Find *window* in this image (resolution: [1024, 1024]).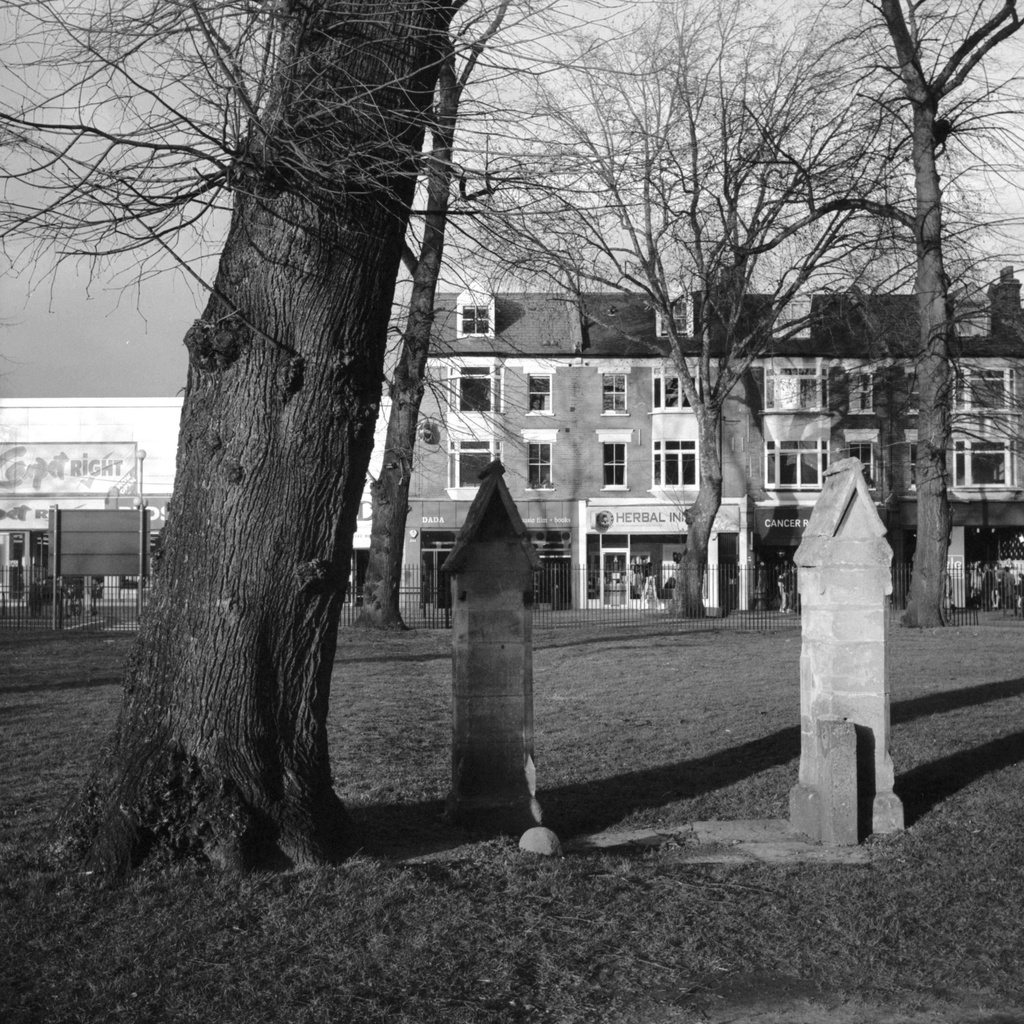
BBox(650, 433, 698, 491).
